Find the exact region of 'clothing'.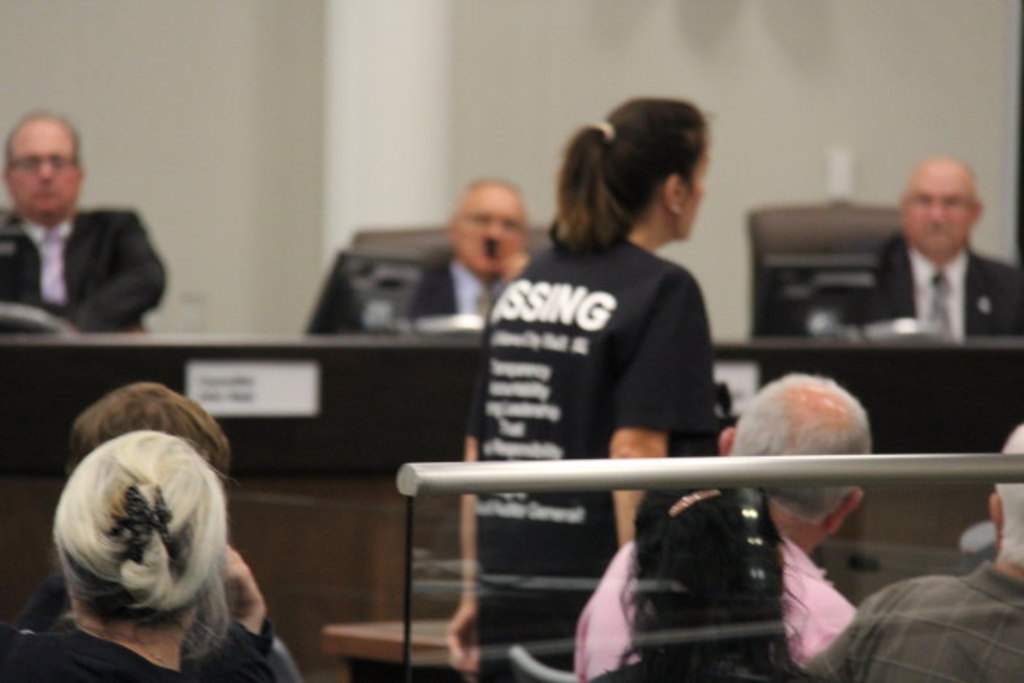
Exact region: {"x1": 465, "y1": 240, "x2": 714, "y2": 667}.
